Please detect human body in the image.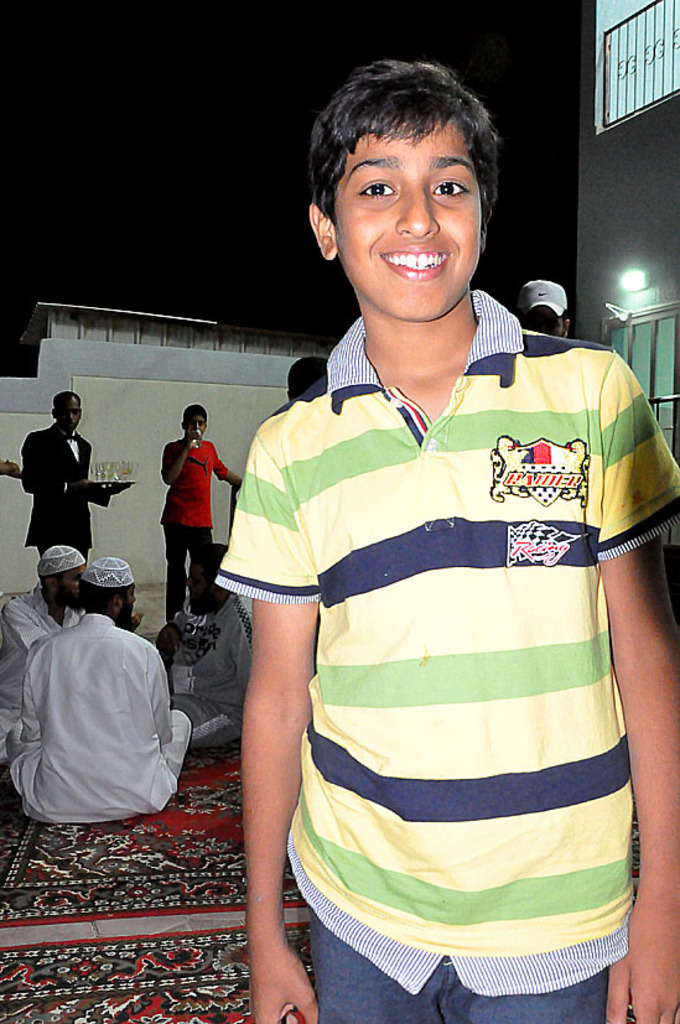
<region>197, 43, 661, 1000</region>.
